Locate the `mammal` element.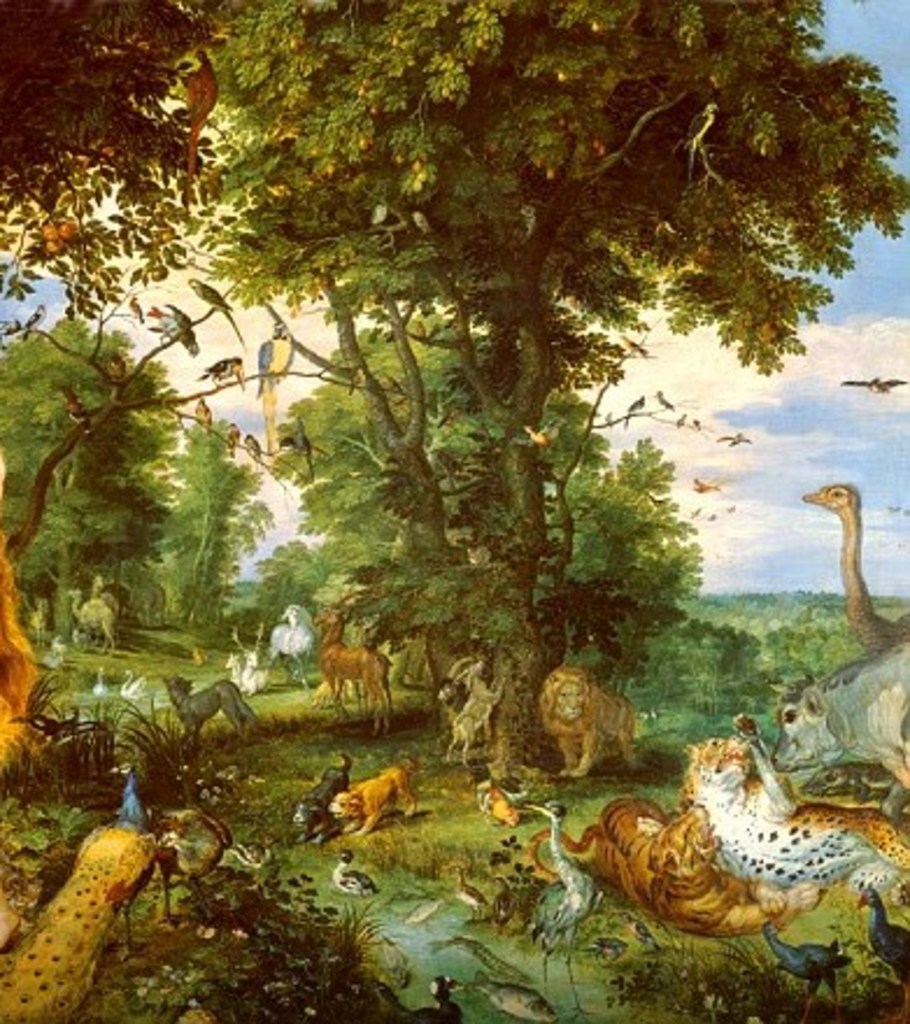
Element bbox: region(526, 812, 822, 933).
